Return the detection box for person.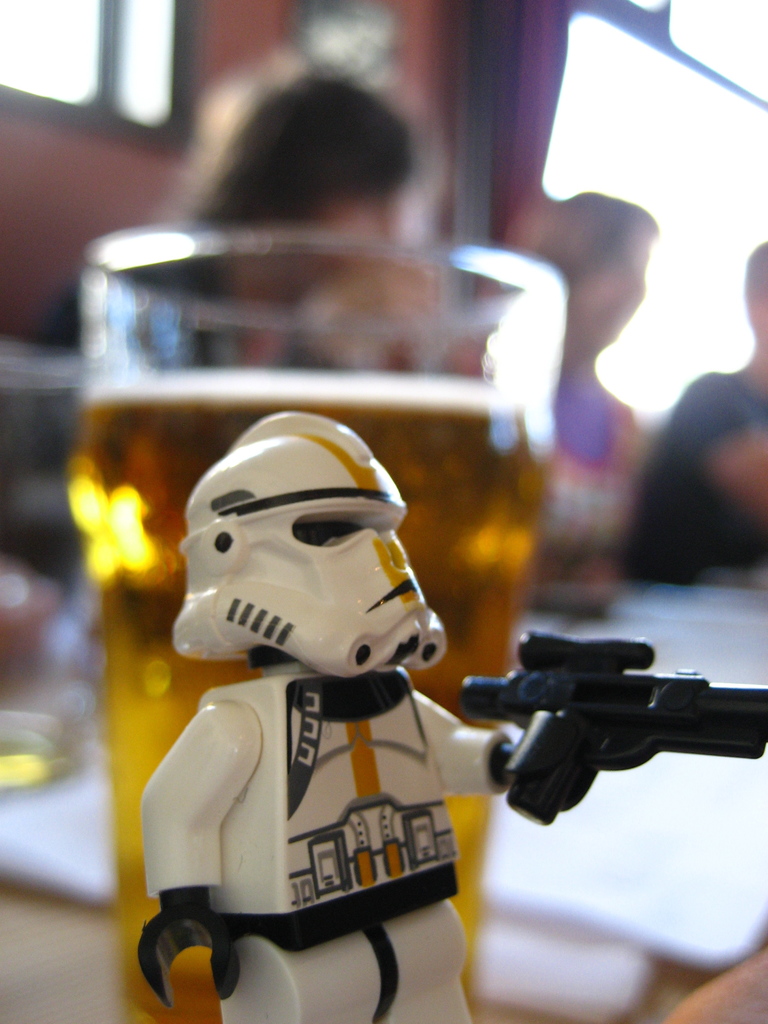
[x1=121, y1=29, x2=513, y2=438].
